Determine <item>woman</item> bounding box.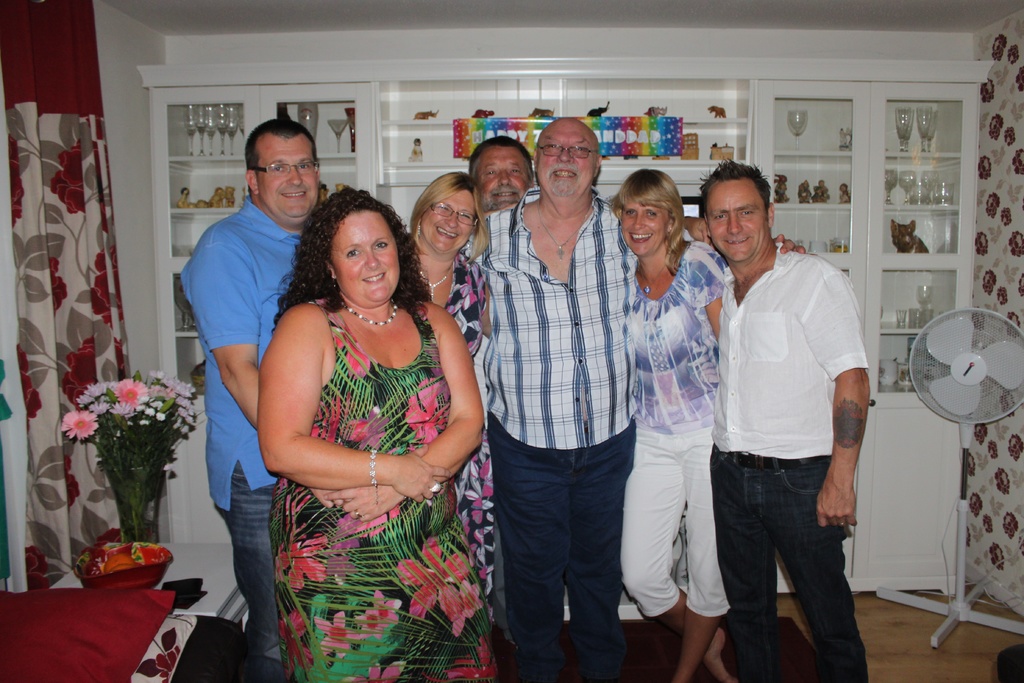
Determined: pyautogui.locateOnScreen(404, 170, 493, 598).
